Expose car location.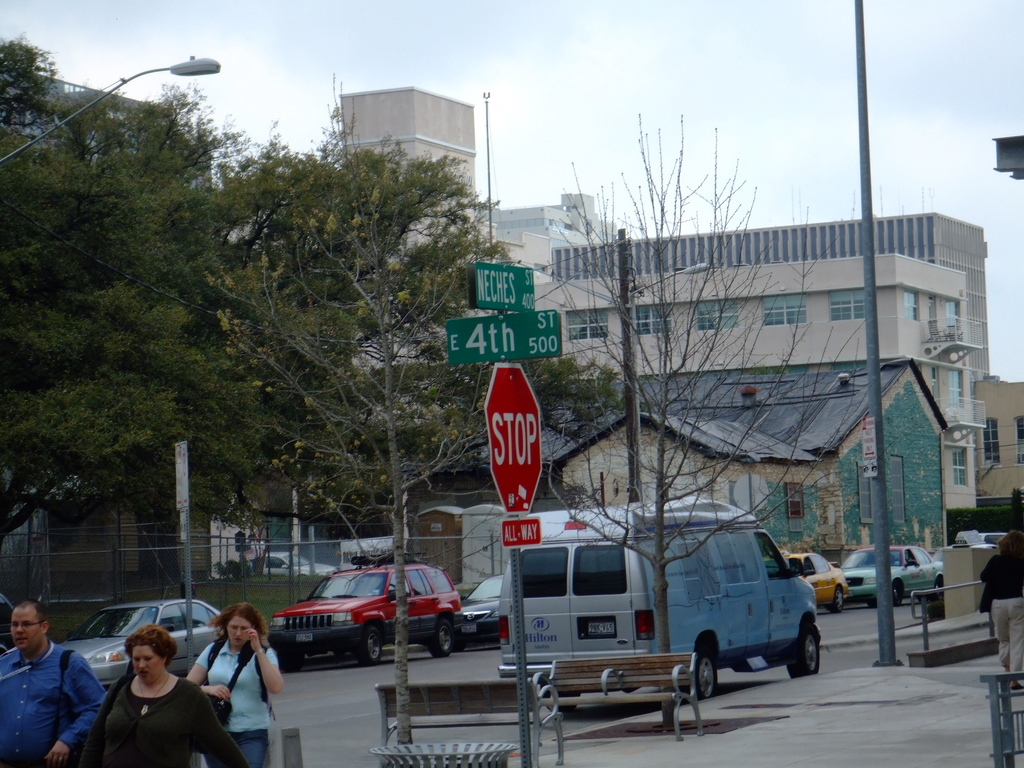
Exposed at 786, 548, 848, 616.
